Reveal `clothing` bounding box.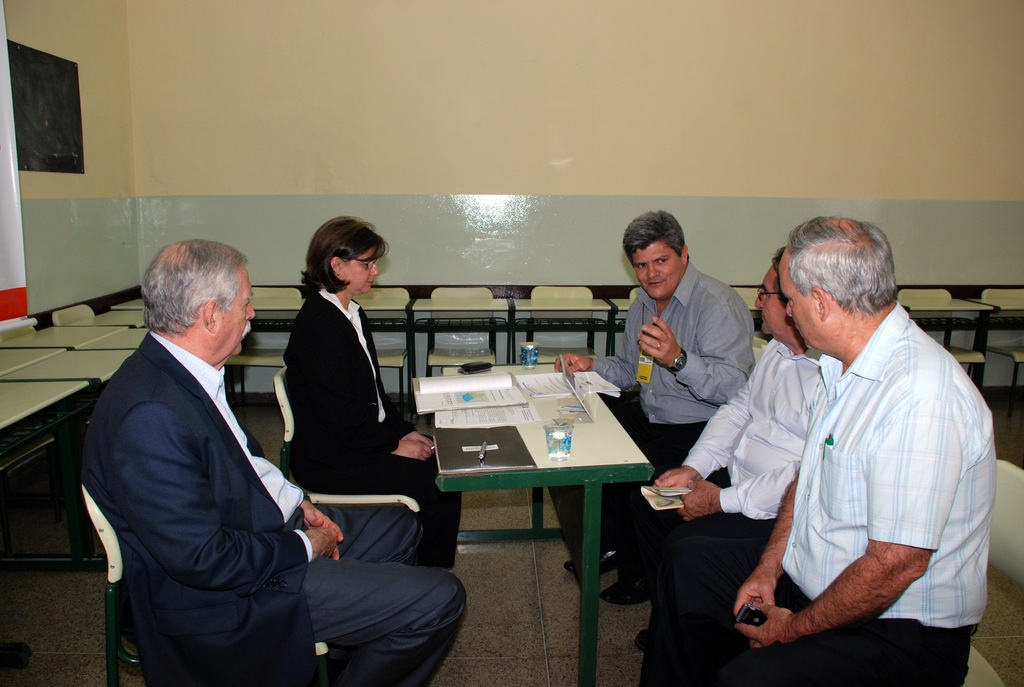
Revealed: pyautogui.locateOnScreen(275, 283, 478, 575).
